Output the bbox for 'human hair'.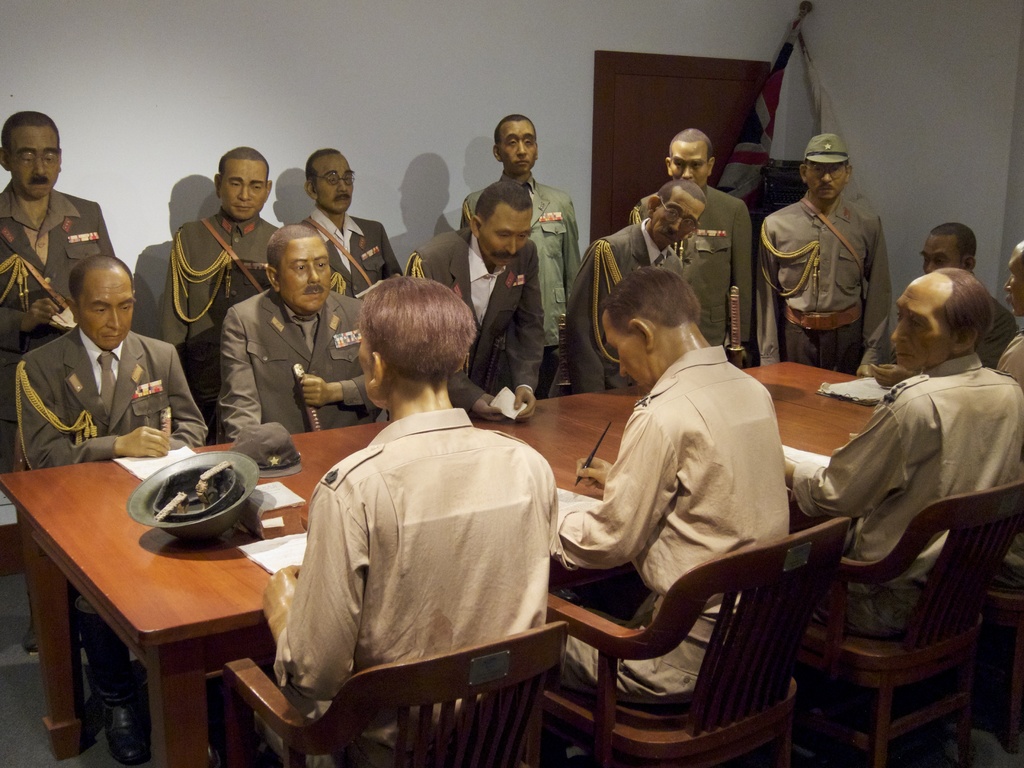
218/146/269/186.
